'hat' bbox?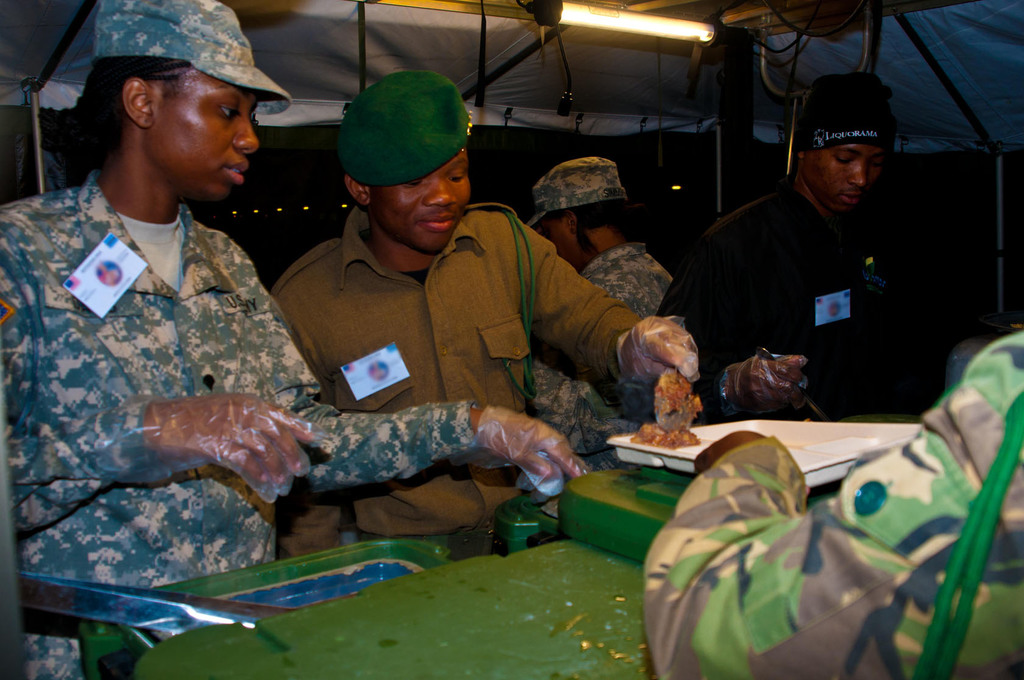
(left=94, top=0, right=289, bottom=115)
